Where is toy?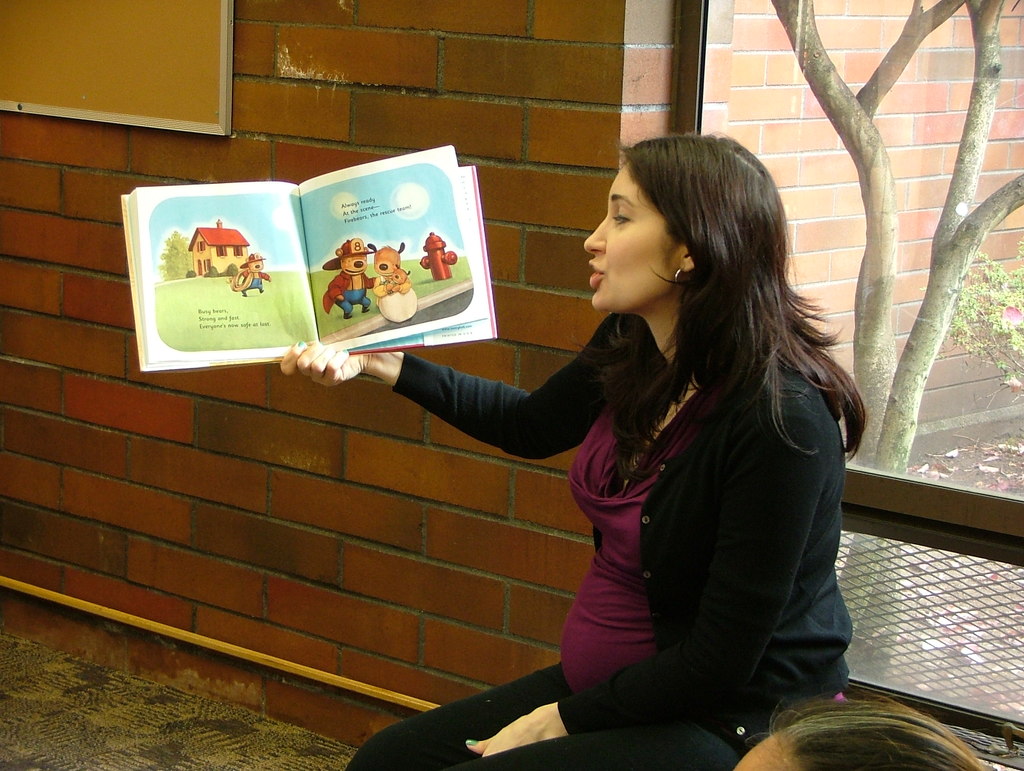
233 254 266 296.
